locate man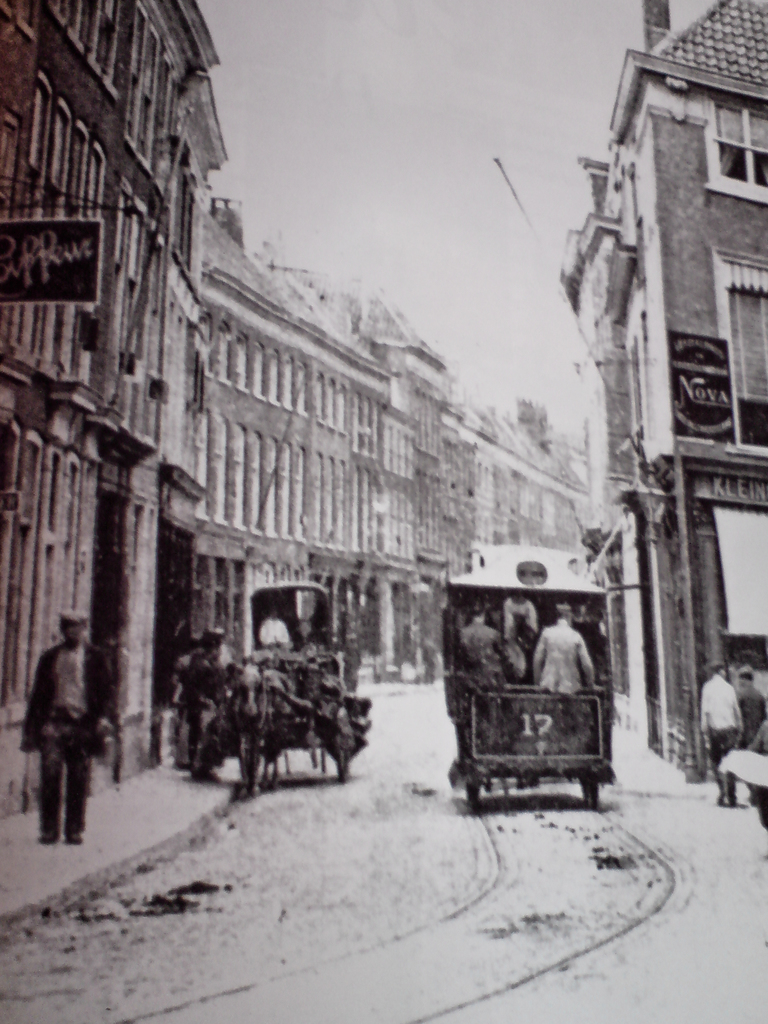
(694,660,746,805)
